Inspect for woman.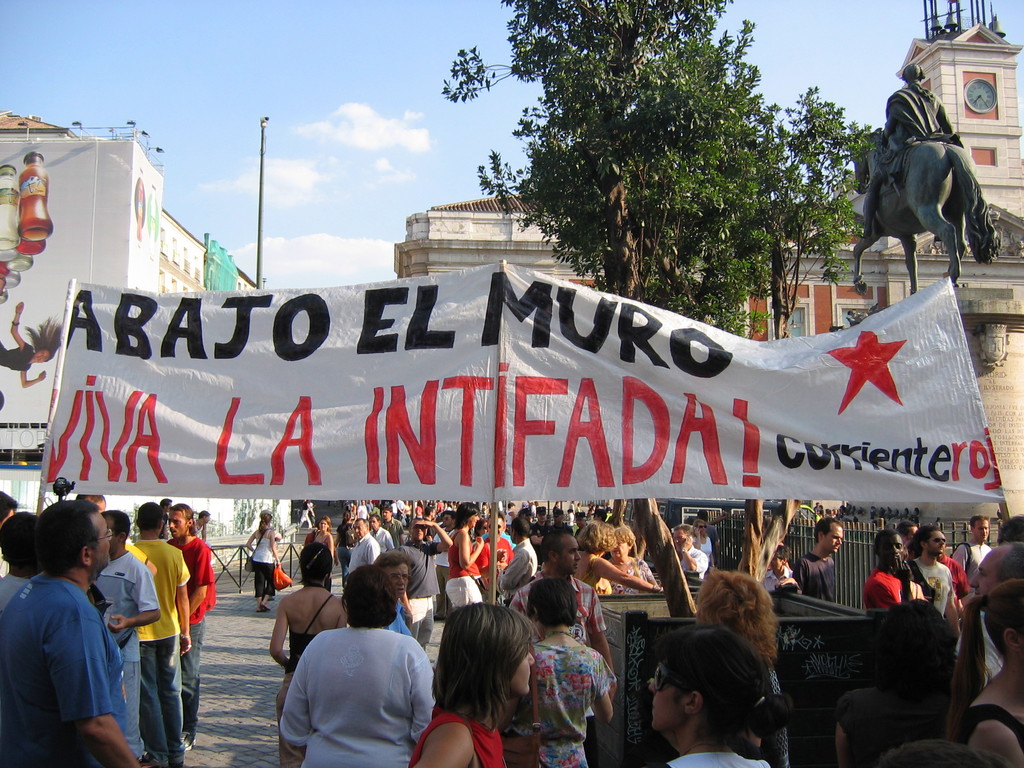
Inspection: x1=315, y1=519, x2=339, y2=559.
